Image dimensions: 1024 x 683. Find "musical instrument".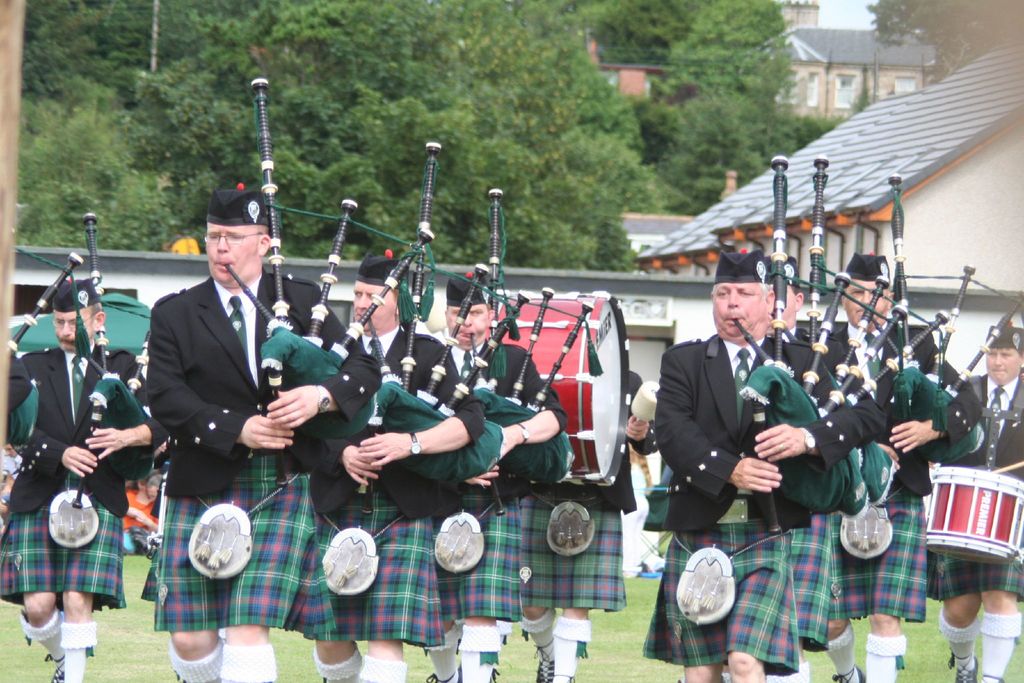
484/289/637/503.
